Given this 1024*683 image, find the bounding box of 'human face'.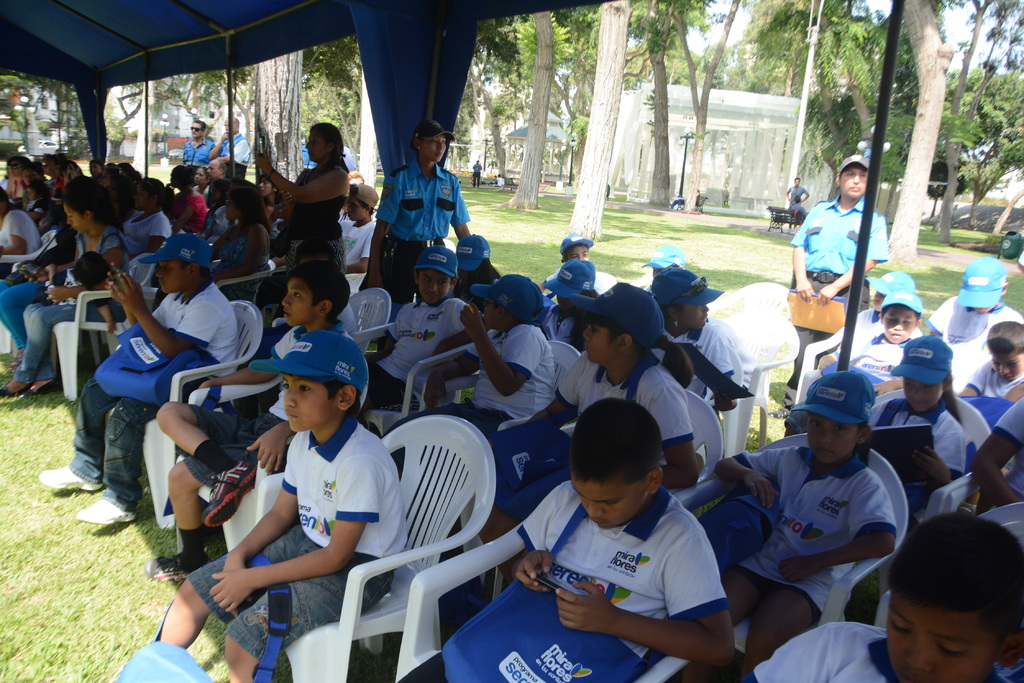
225, 195, 239, 220.
